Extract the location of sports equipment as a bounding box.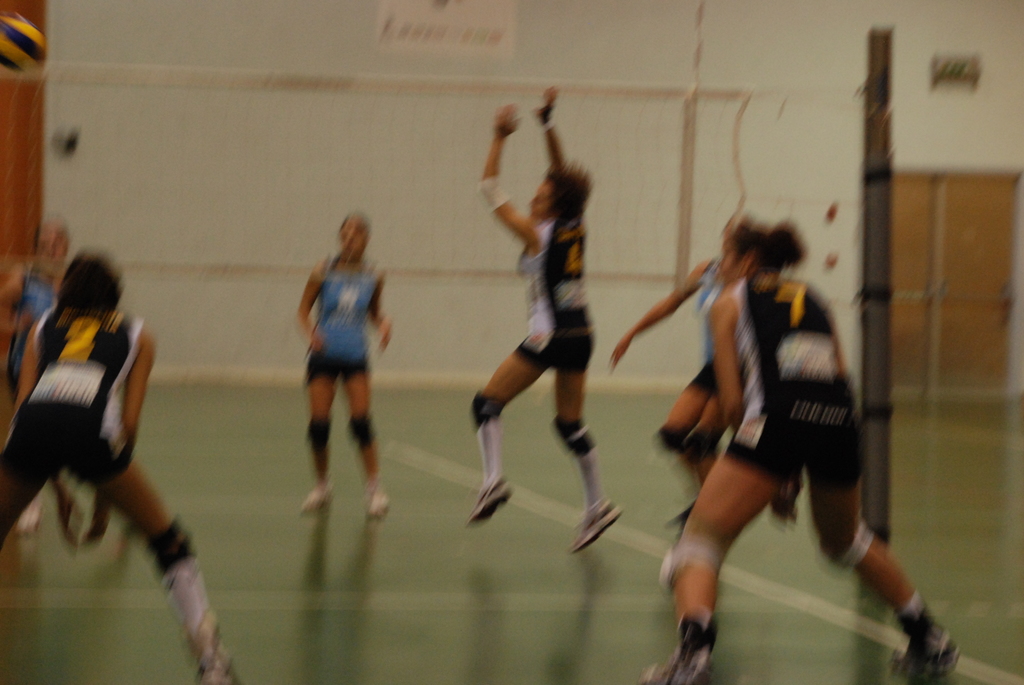
<region>469, 480, 511, 529</region>.
